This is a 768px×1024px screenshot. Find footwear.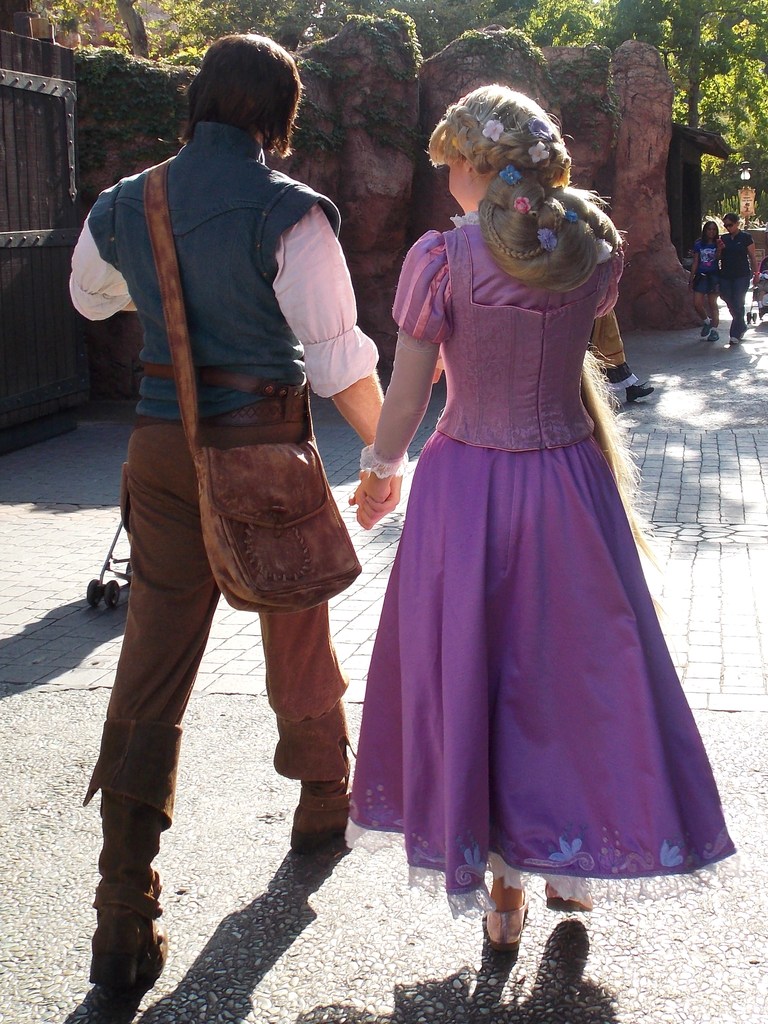
Bounding box: left=742, top=326, right=747, bottom=335.
